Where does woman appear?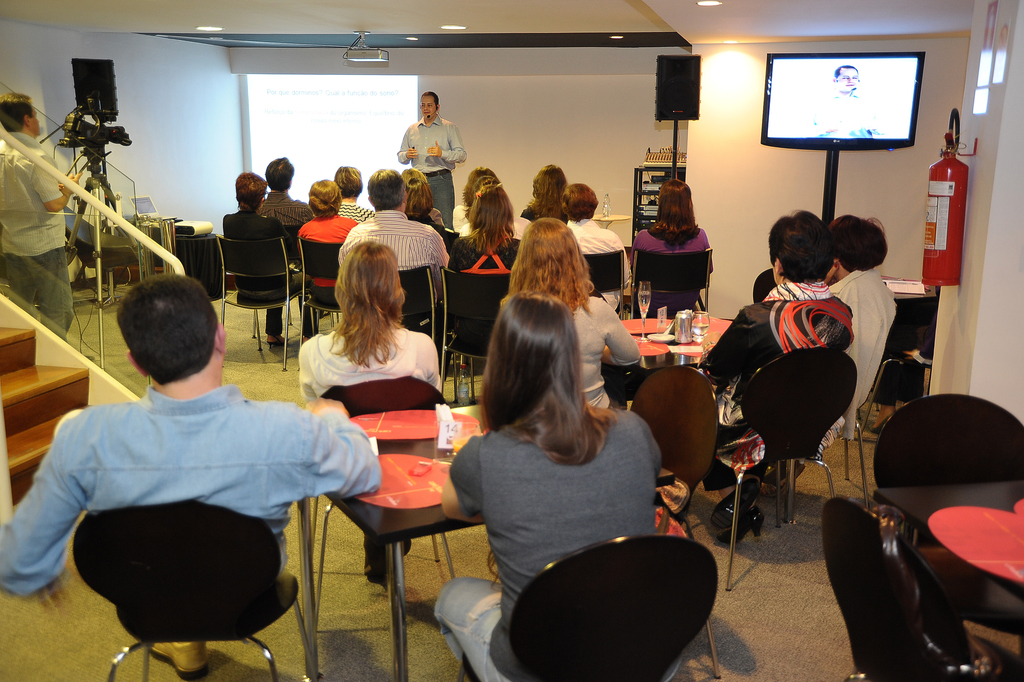
Appears at (left=329, top=163, right=378, bottom=225).
